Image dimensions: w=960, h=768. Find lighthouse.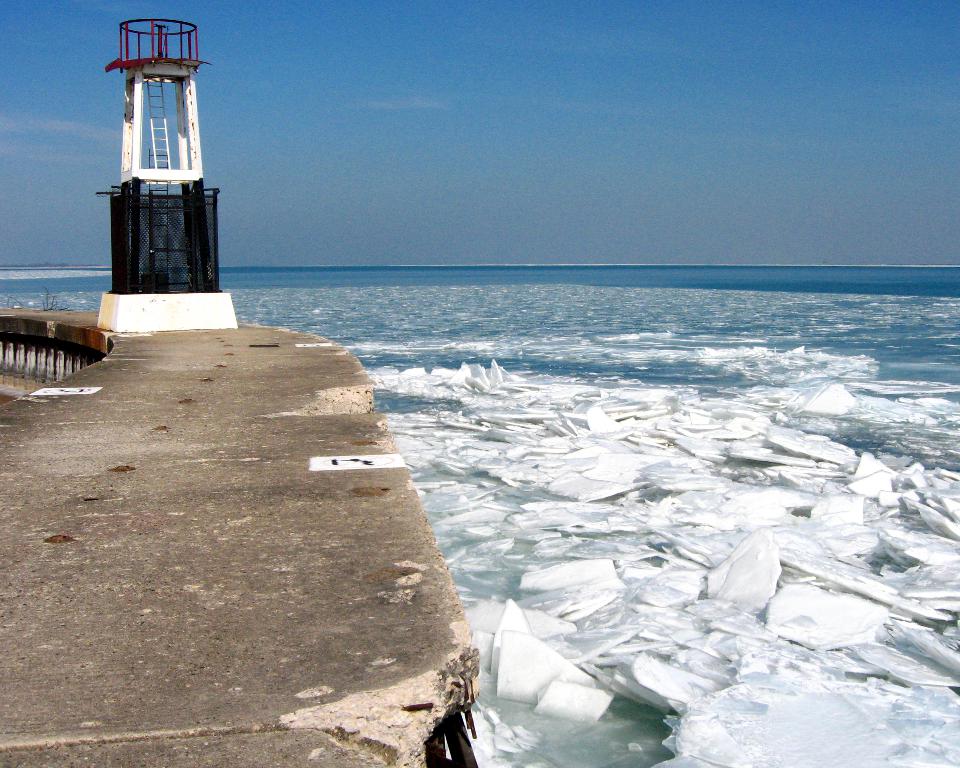
l=85, t=0, r=240, b=342.
